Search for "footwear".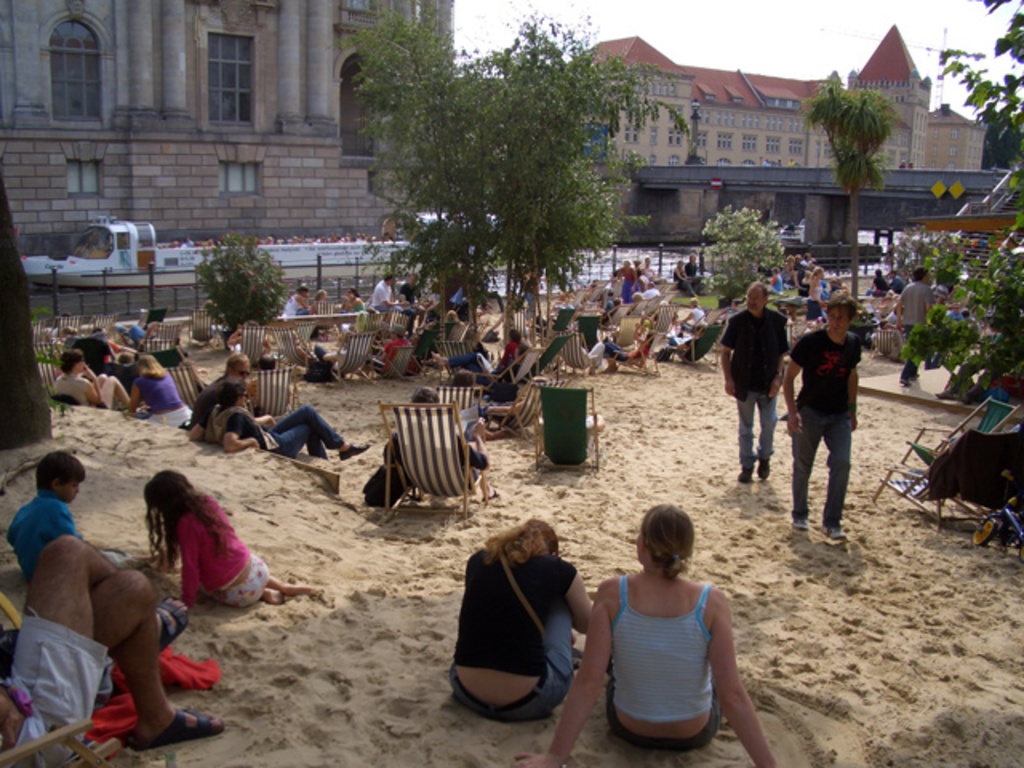
Found at {"left": 336, "top": 438, "right": 371, "bottom": 458}.
